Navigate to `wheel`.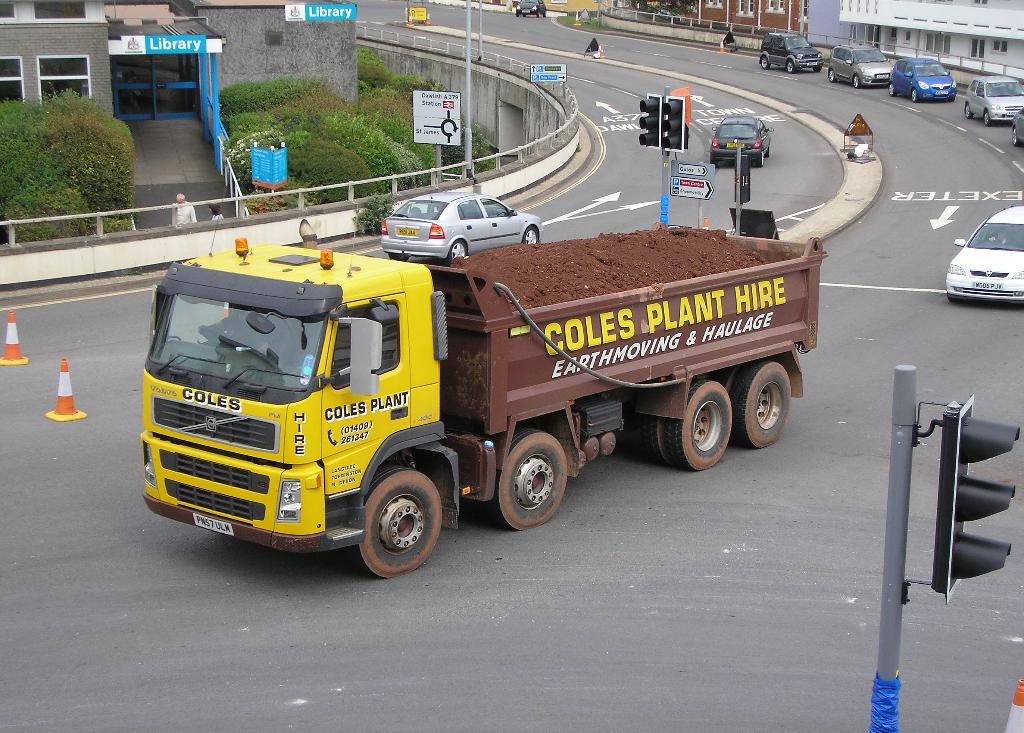
Navigation target: [left=354, top=463, right=447, bottom=579].
